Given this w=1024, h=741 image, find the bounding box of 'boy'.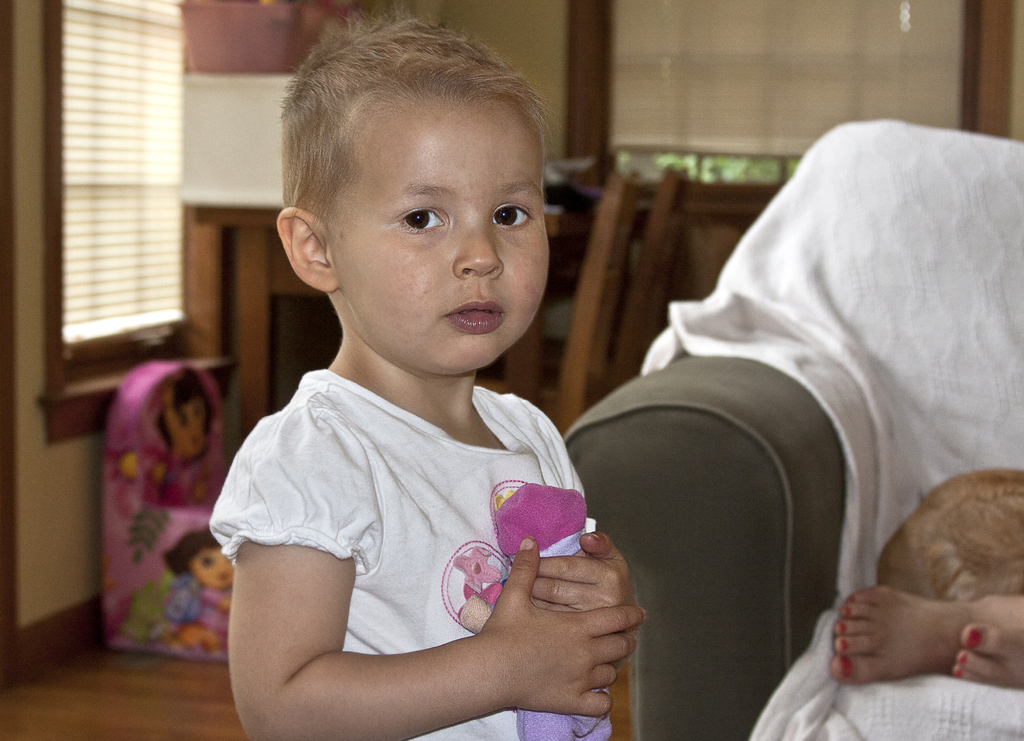
[left=209, top=1, right=646, bottom=740].
